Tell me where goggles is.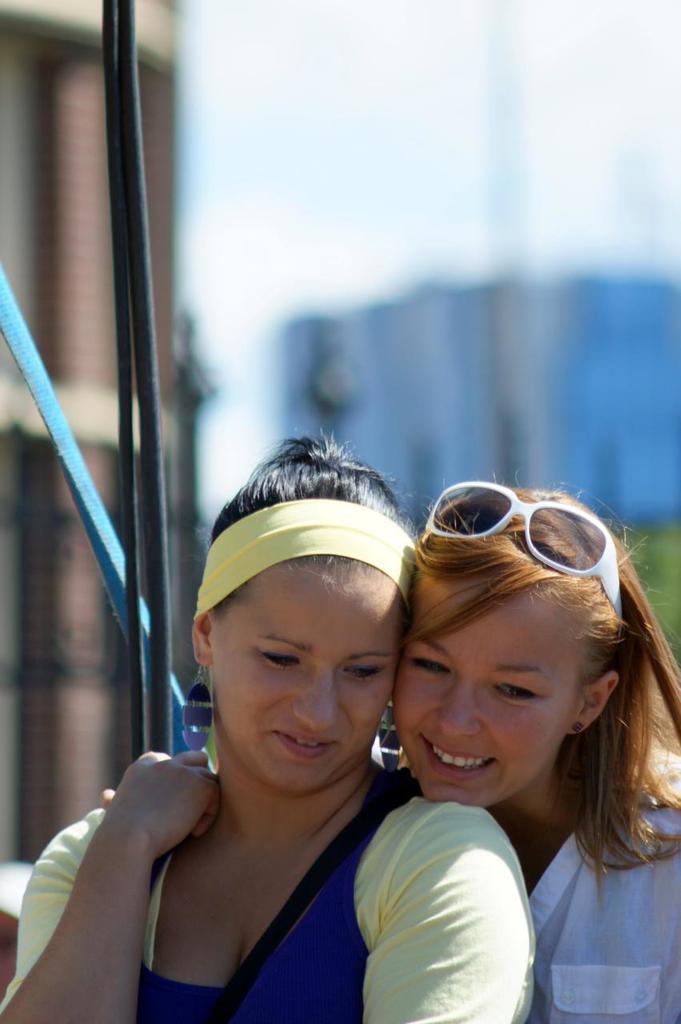
goggles is at 416,491,642,583.
